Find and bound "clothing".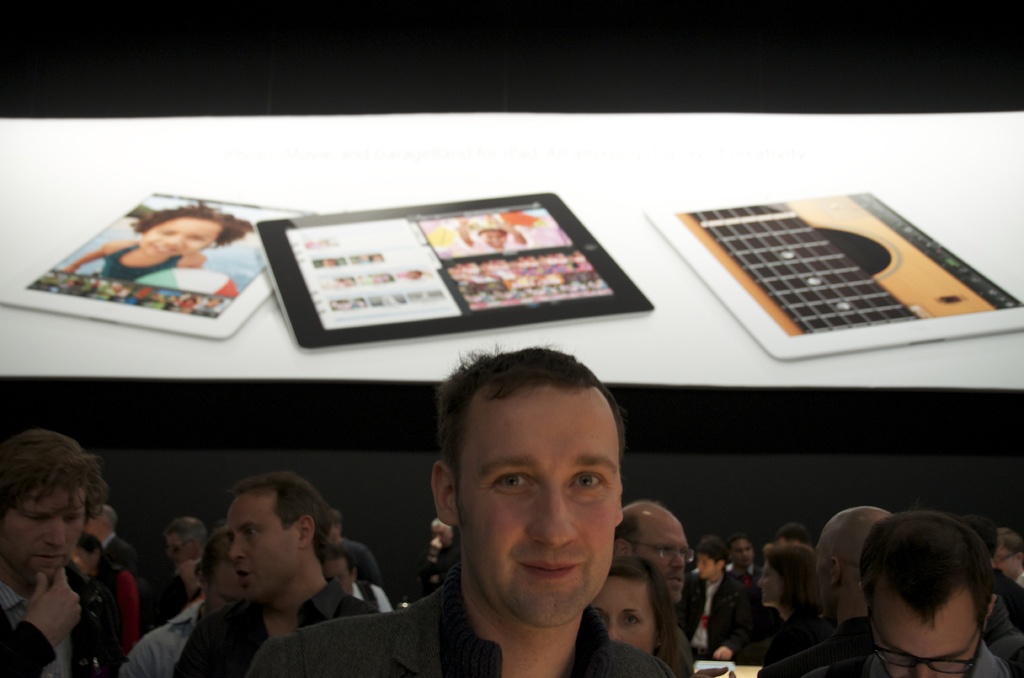
Bound: x1=992, y1=636, x2=1023, y2=670.
